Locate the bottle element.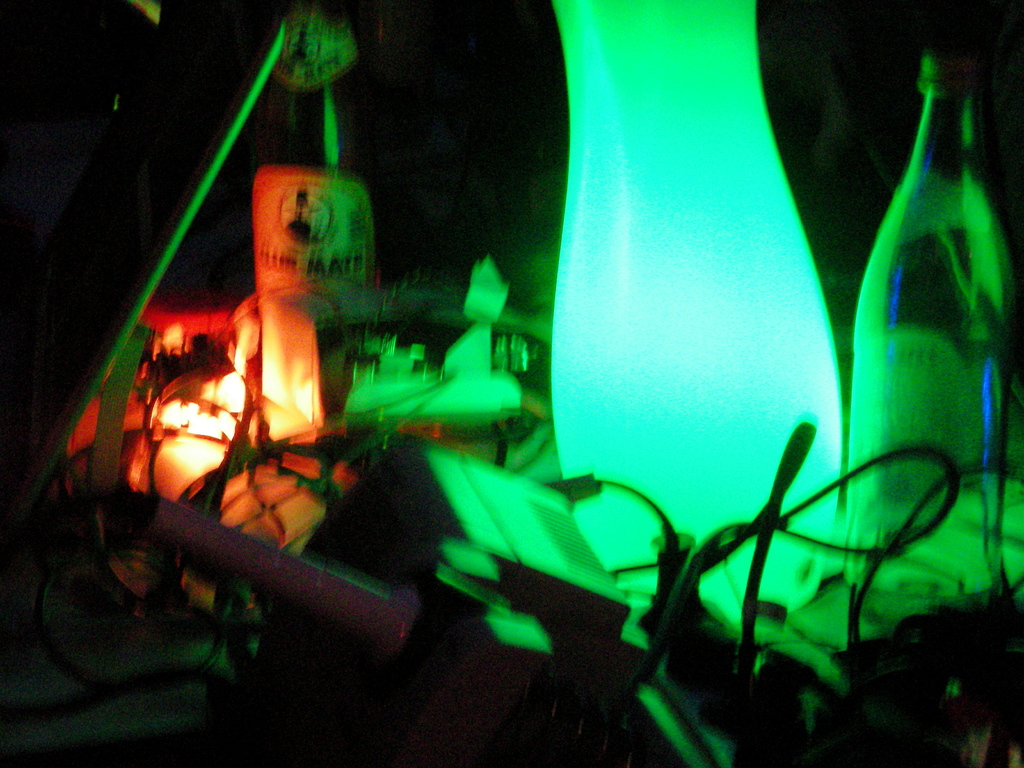
Element bbox: box=[820, 11, 998, 652].
